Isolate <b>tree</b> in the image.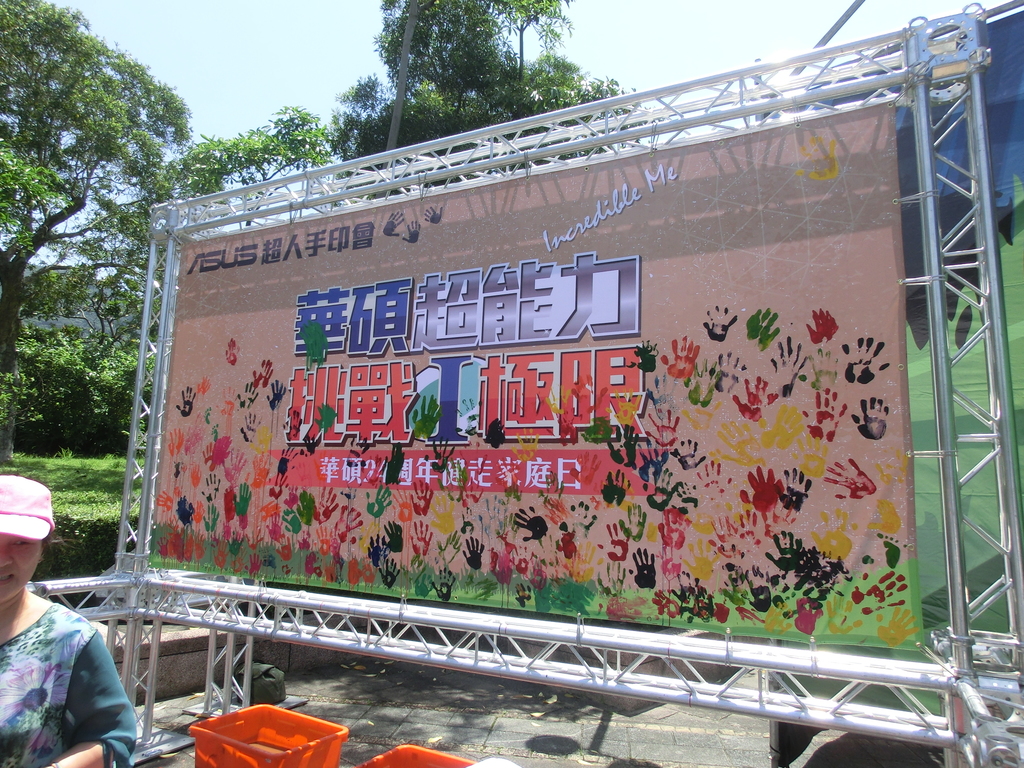
Isolated region: BBox(80, 193, 170, 356).
